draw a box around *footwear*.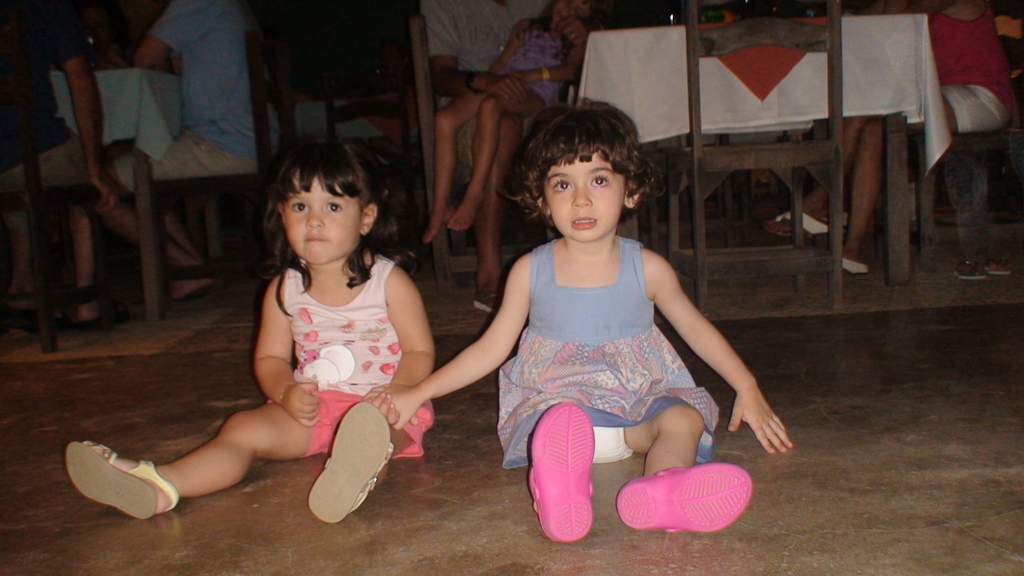
(954,262,988,278).
